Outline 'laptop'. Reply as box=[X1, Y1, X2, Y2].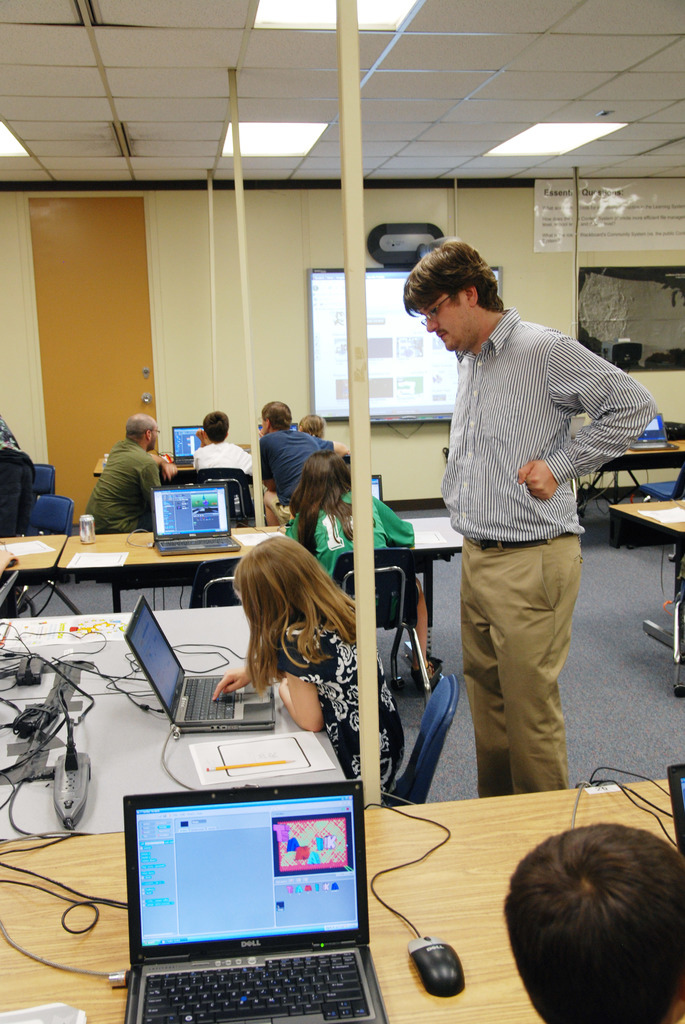
box=[124, 790, 386, 1018].
